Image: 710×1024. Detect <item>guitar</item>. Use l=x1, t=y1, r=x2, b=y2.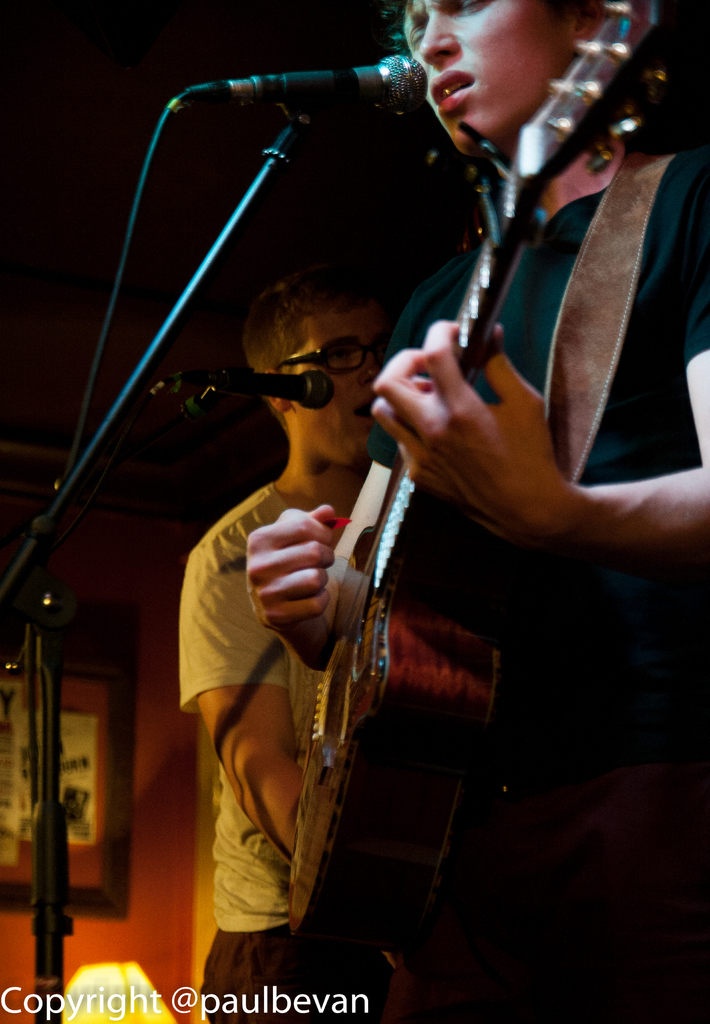
l=278, t=0, r=673, b=964.
